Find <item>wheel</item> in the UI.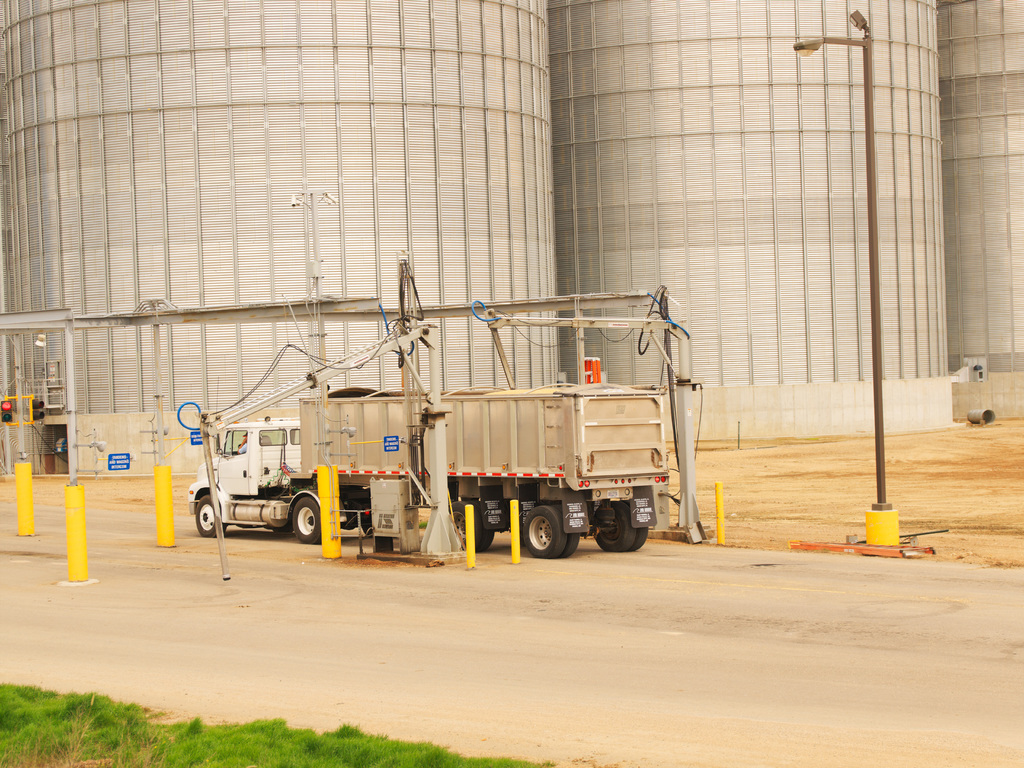
UI element at detection(504, 502, 593, 563).
